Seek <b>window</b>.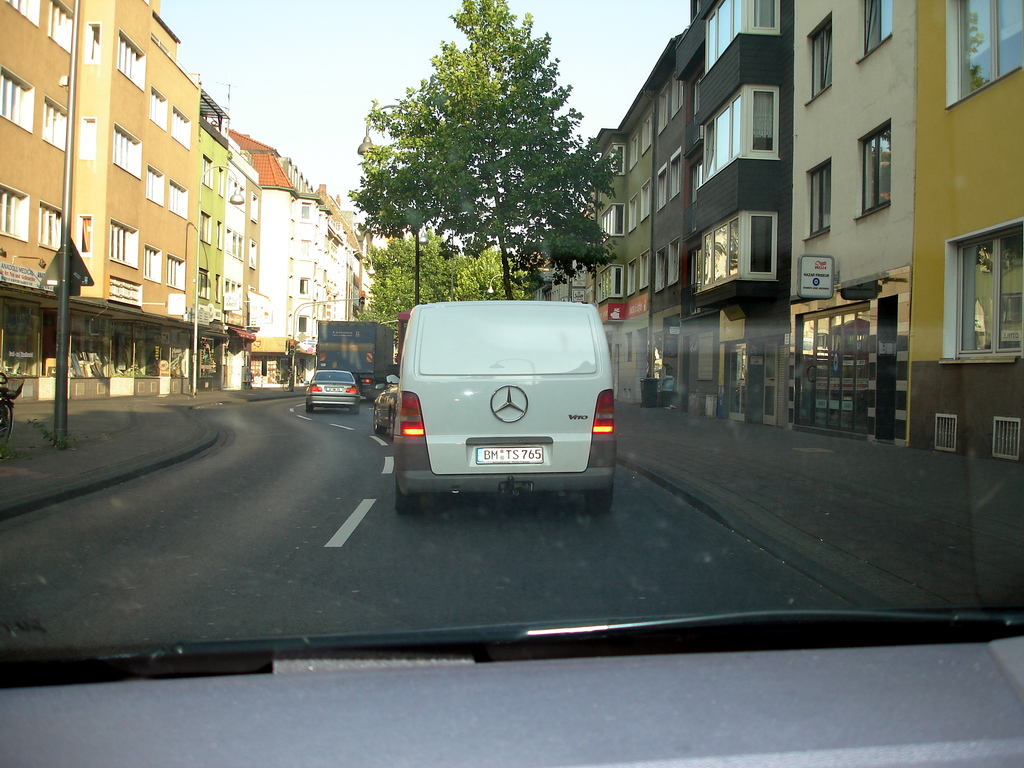
703:0:792:80.
